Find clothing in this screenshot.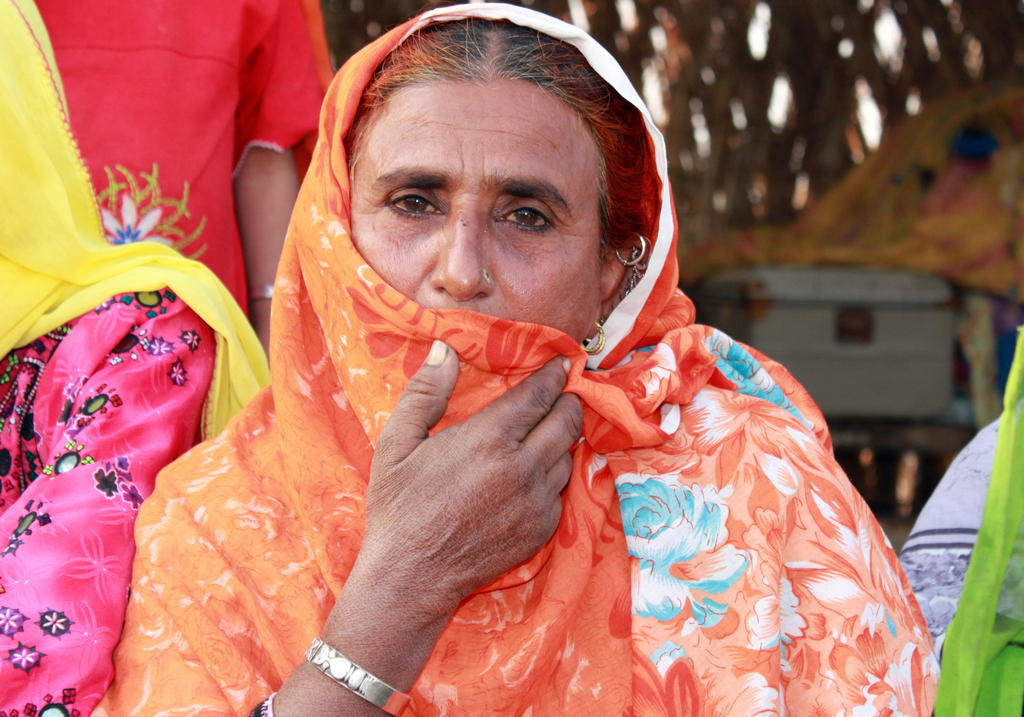
The bounding box for clothing is crop(0, 290, 220, 716).
